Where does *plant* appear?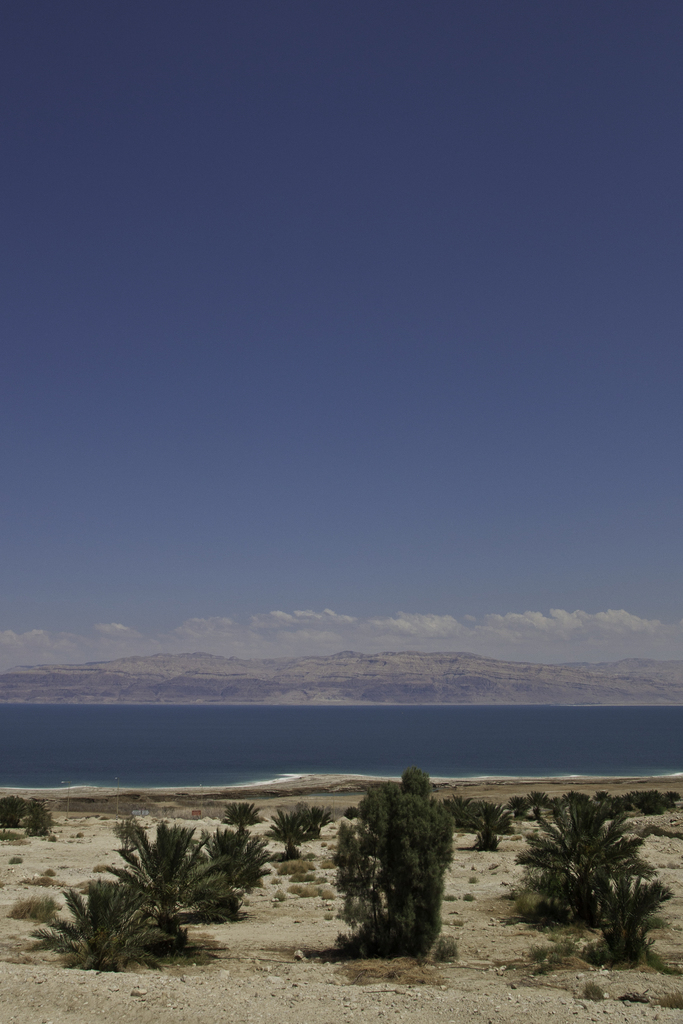
Appears at <region>474, 824, 506, 849</region>.
